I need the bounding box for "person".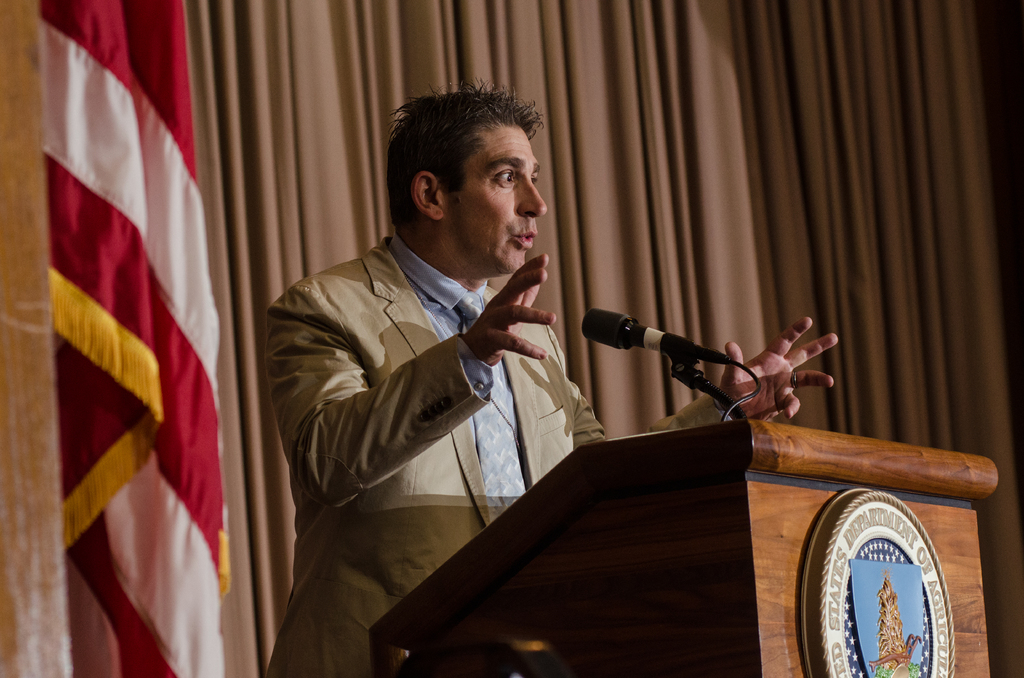
Here it is: [293, 95, 835, 675].
